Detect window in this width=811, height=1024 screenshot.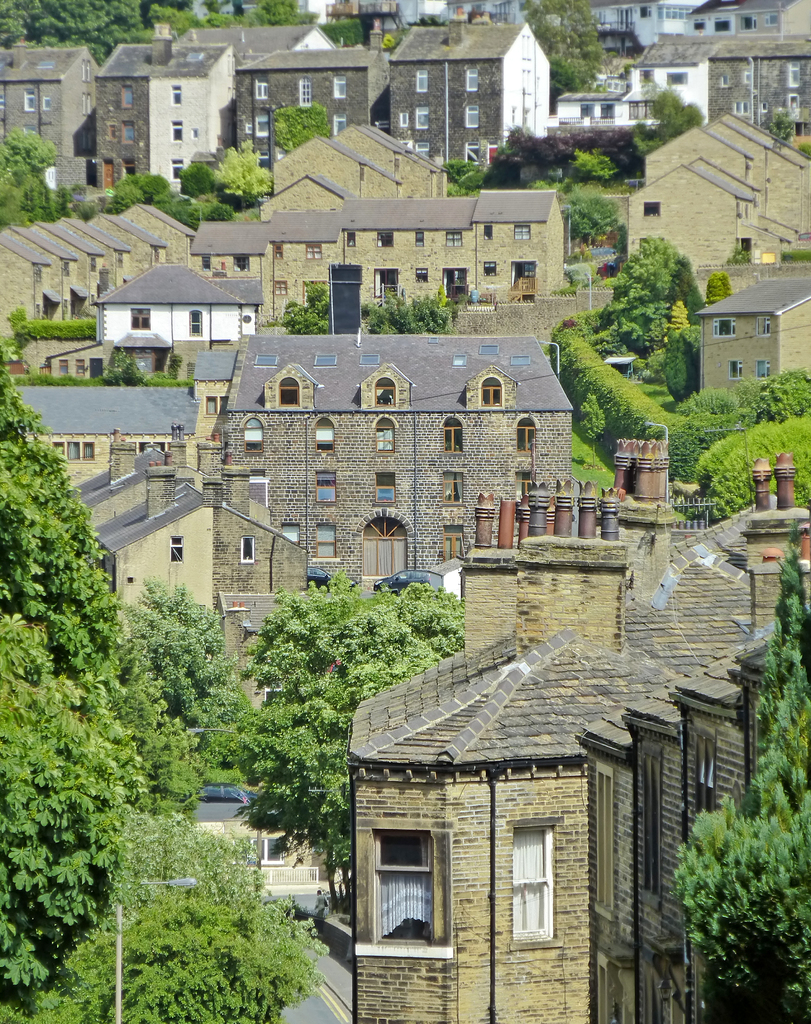
Detection: [left=636, top=746, right=673, bottom=906].
